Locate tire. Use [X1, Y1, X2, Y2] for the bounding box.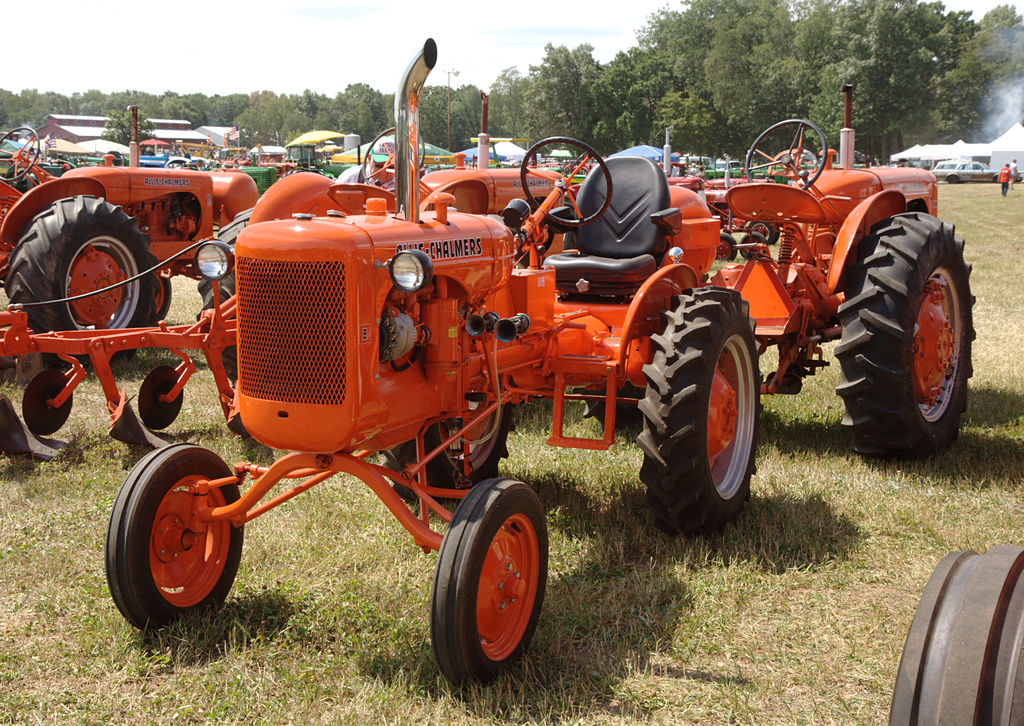
[3, 194, 161, 360].
